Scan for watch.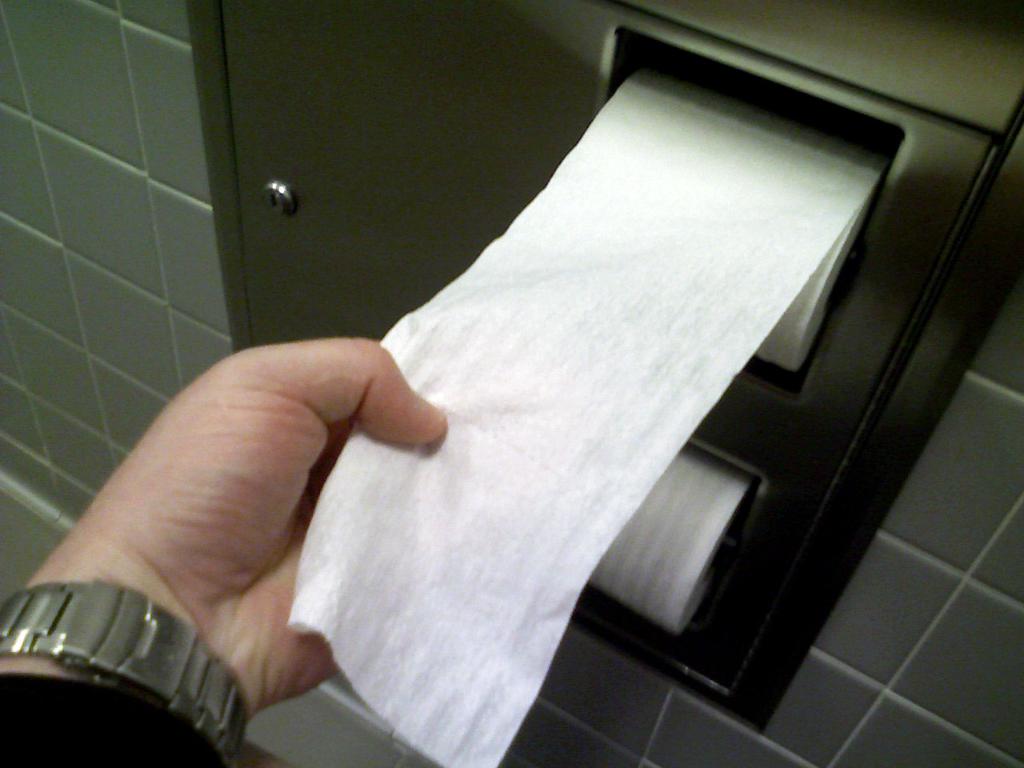
Scan result: (x1=2, y1=581, x2=253, y2=767).
